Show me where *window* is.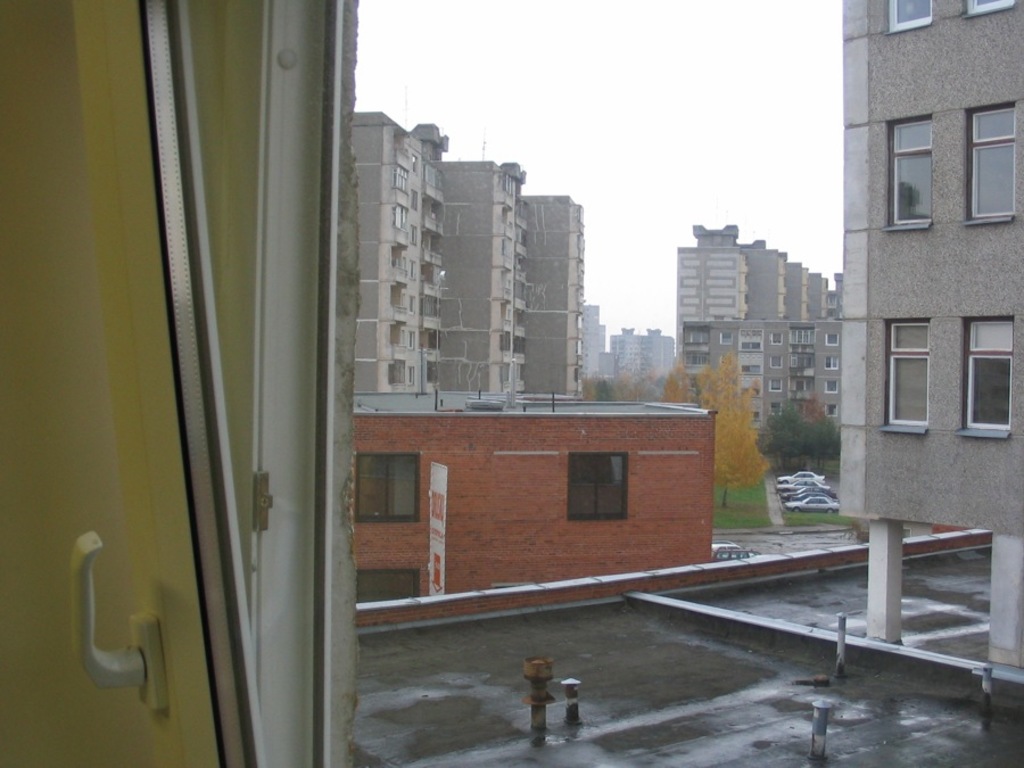
*window* is at [x1=768, y1=349, x2=783, y2=369].
